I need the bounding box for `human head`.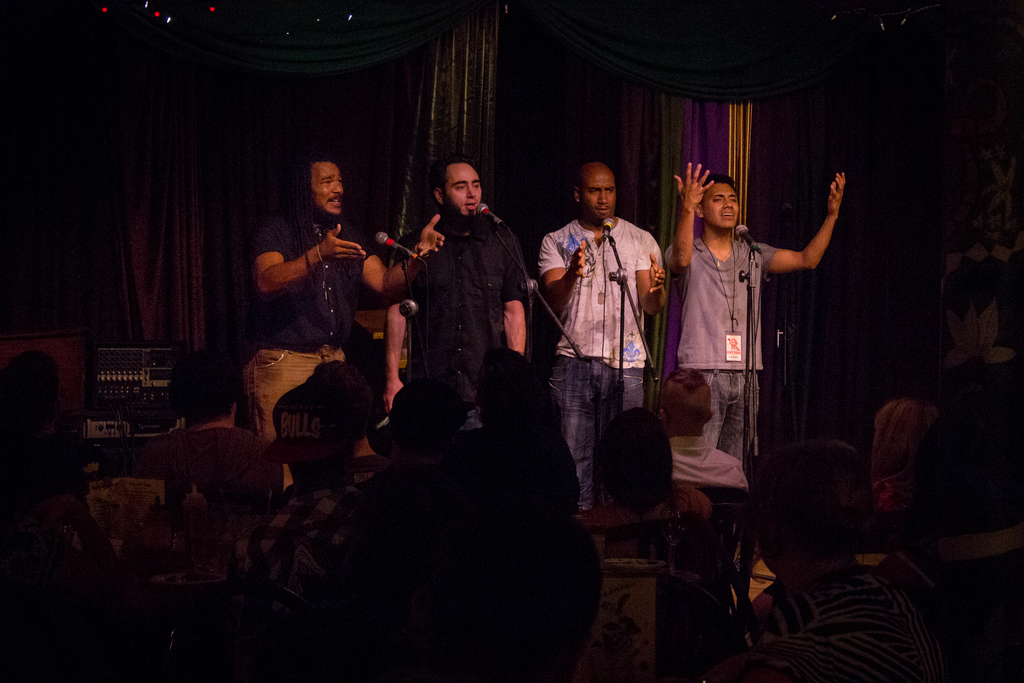
Here it is: <box>273,386,351,470</box>.
